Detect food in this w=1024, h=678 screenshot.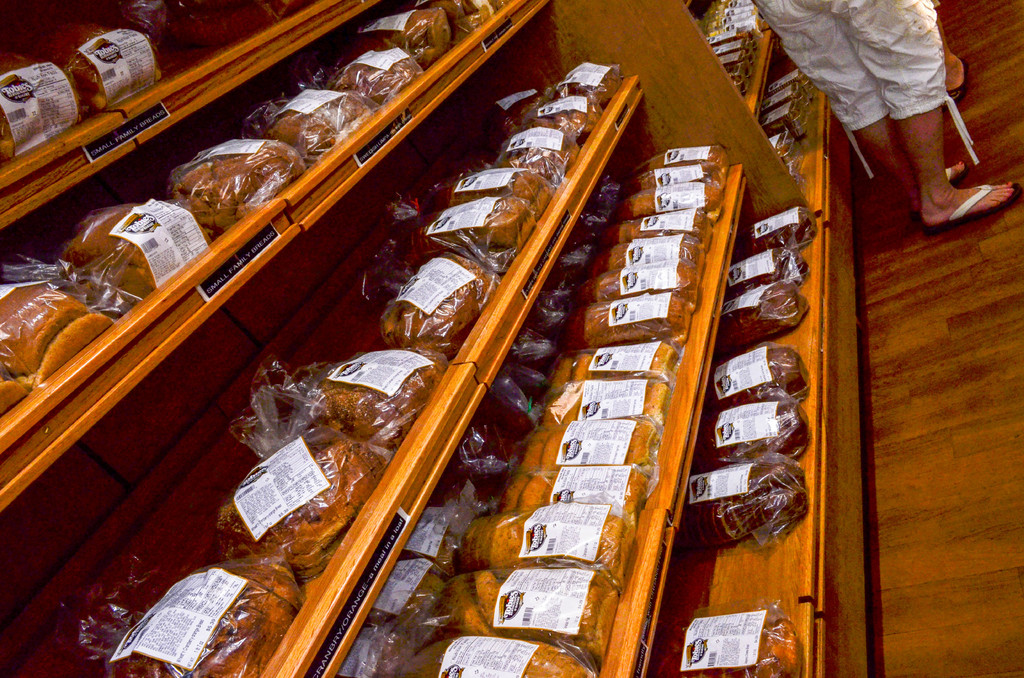
Detection: bbox=[379, 10, 451, 61].
